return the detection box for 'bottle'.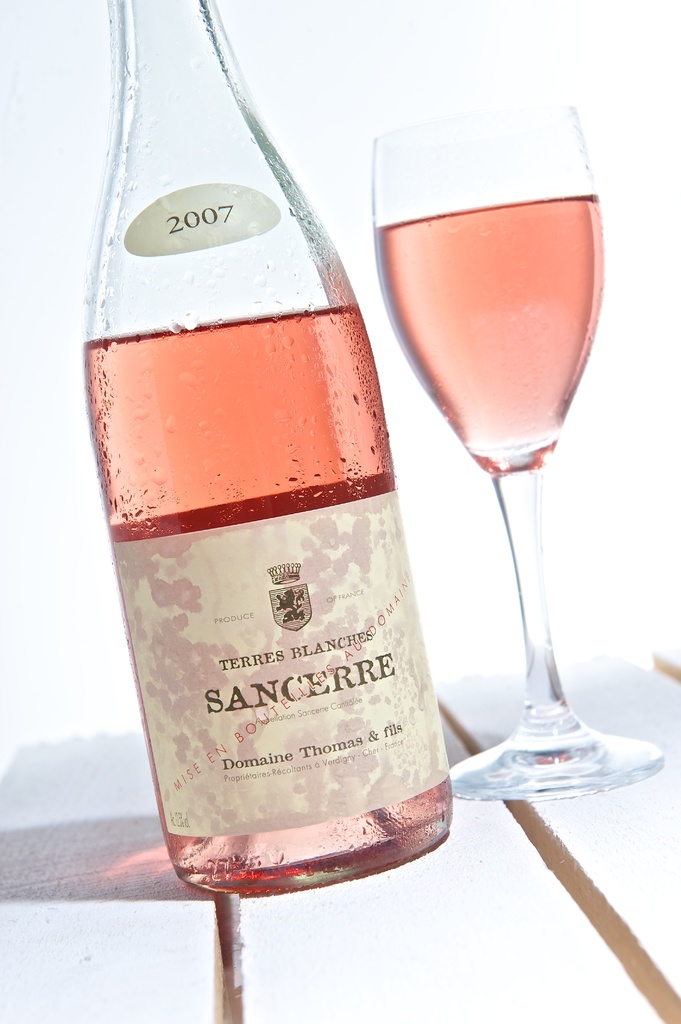
l=77, t=11, r=464, b=869.
